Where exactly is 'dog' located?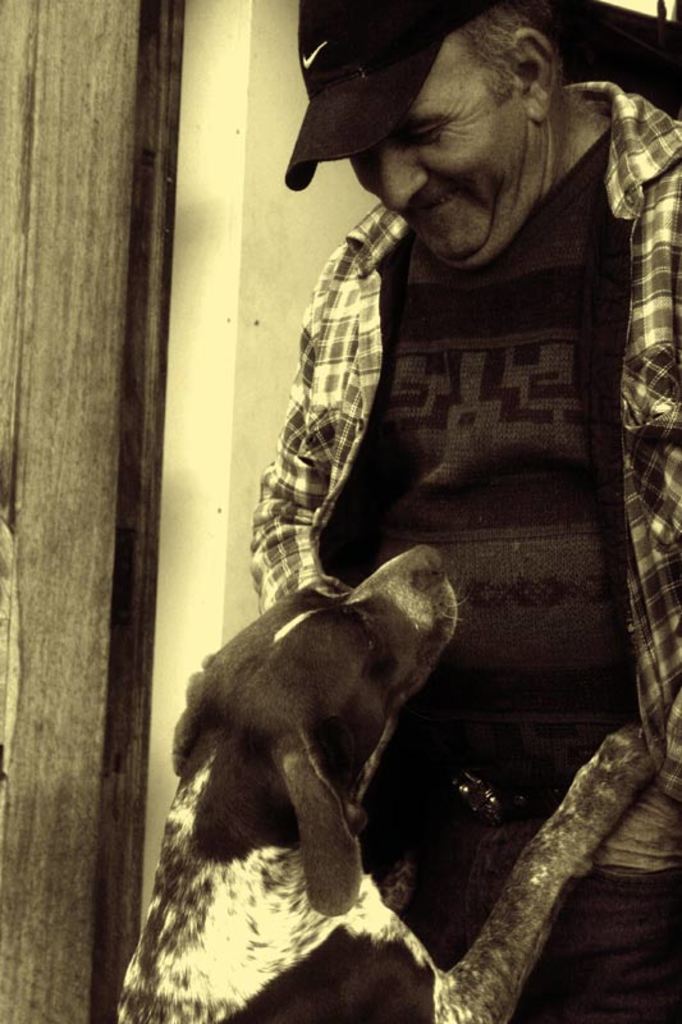
Its bounding box is (106, 544, 674, 1023).
